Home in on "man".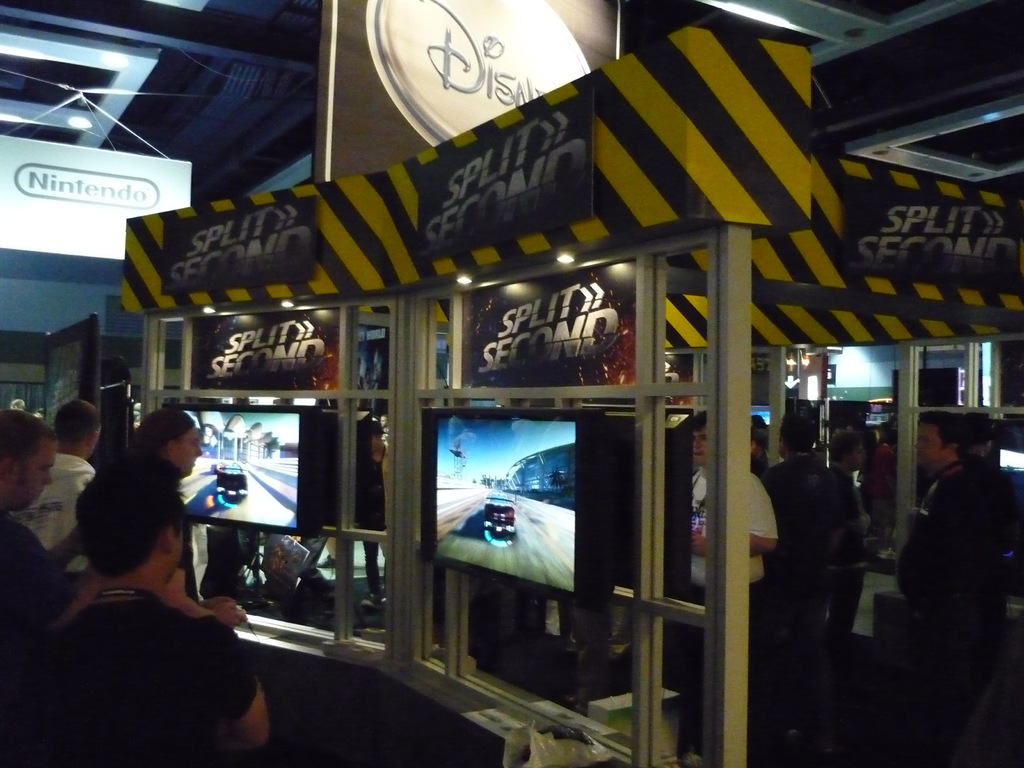
Homed in at x1=35 y1=428 x2=285 y2=760.
